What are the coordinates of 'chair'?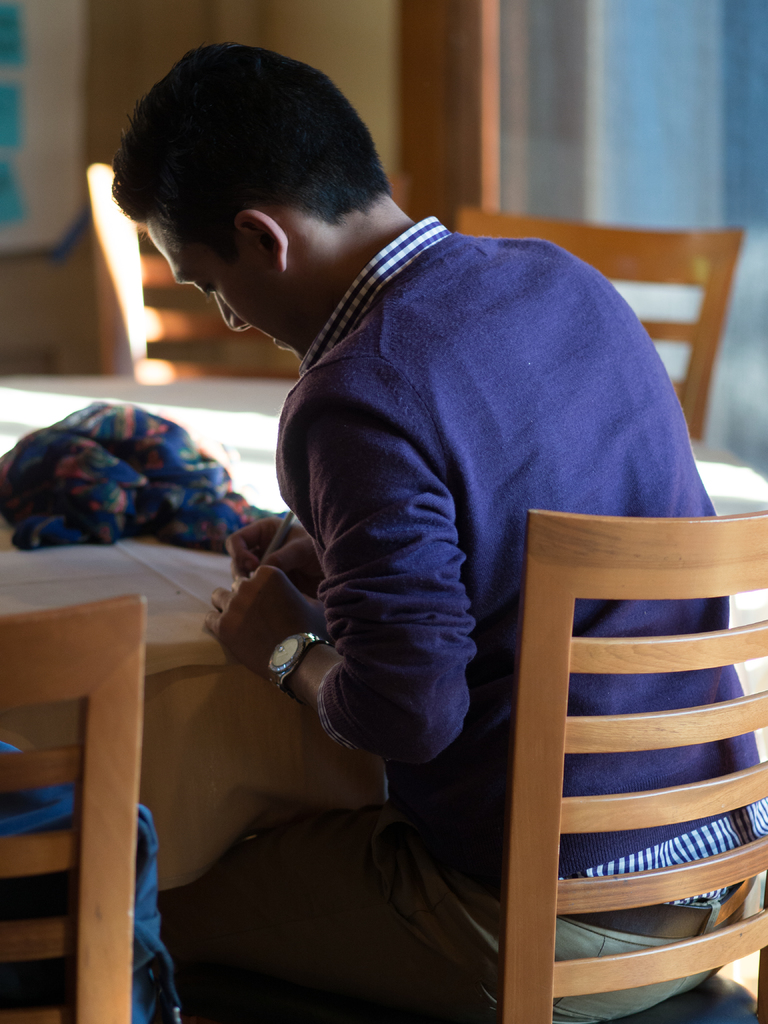
<bbox>0, 594, 143, 1023</bbox>.
